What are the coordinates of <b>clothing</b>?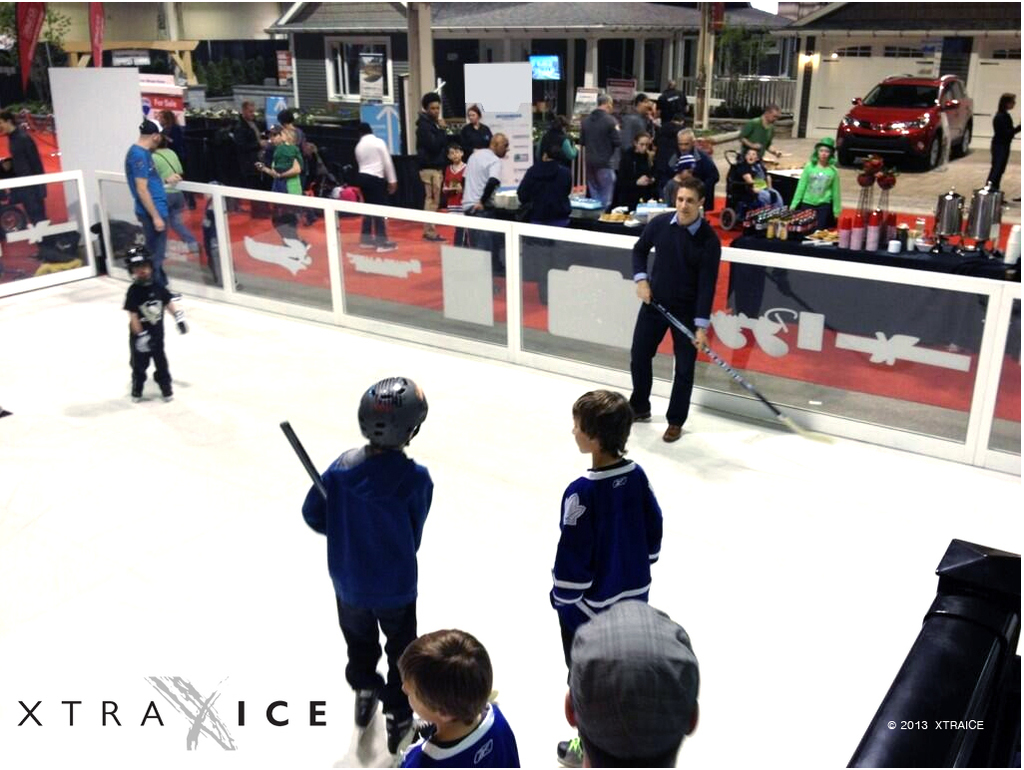
box(260, 130, 297, 208).
